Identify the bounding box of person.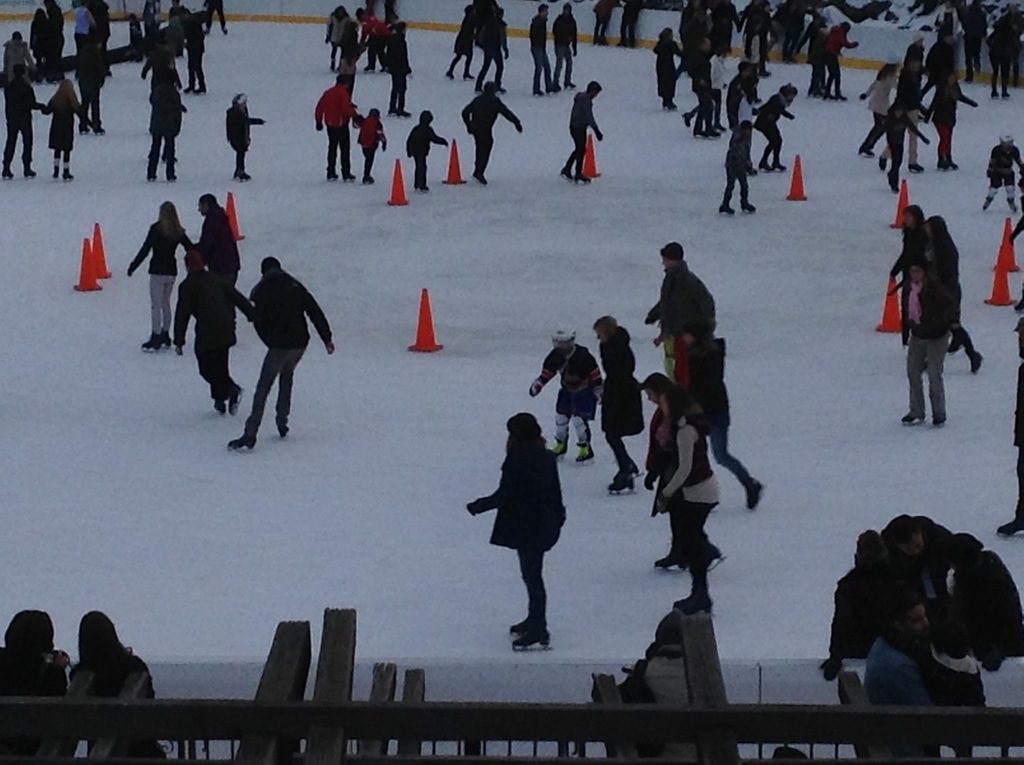
bbox=[70, 612, 166, 764].
